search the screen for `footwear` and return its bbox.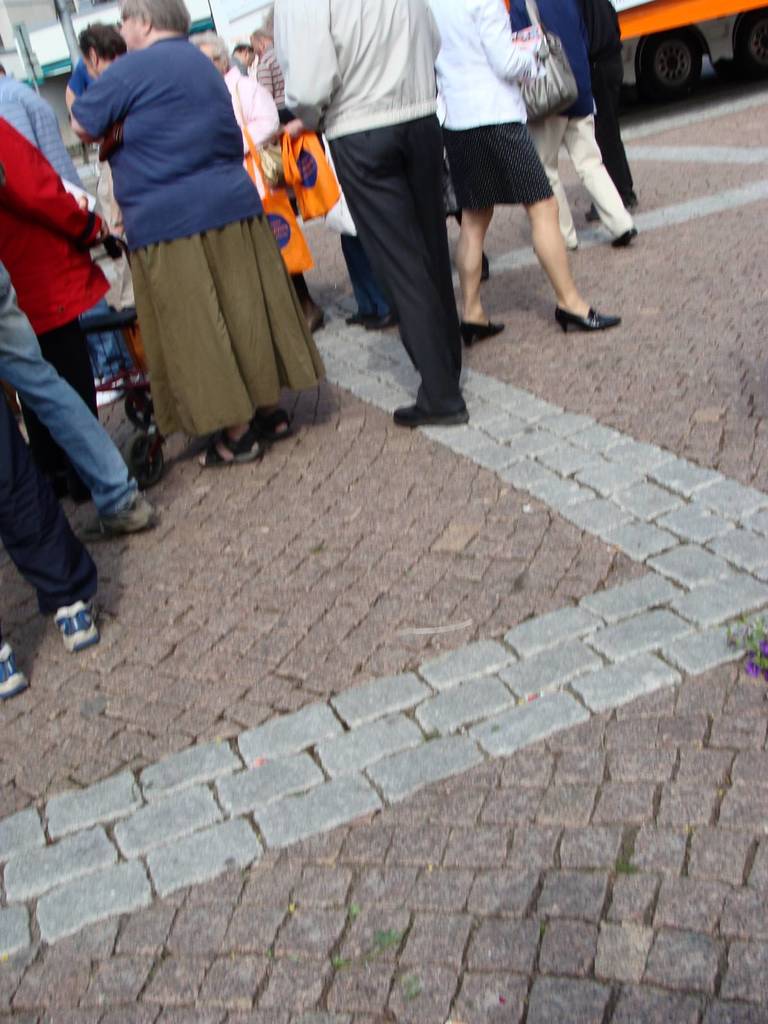
Found: bbox=[456, 323, 508, 350].
